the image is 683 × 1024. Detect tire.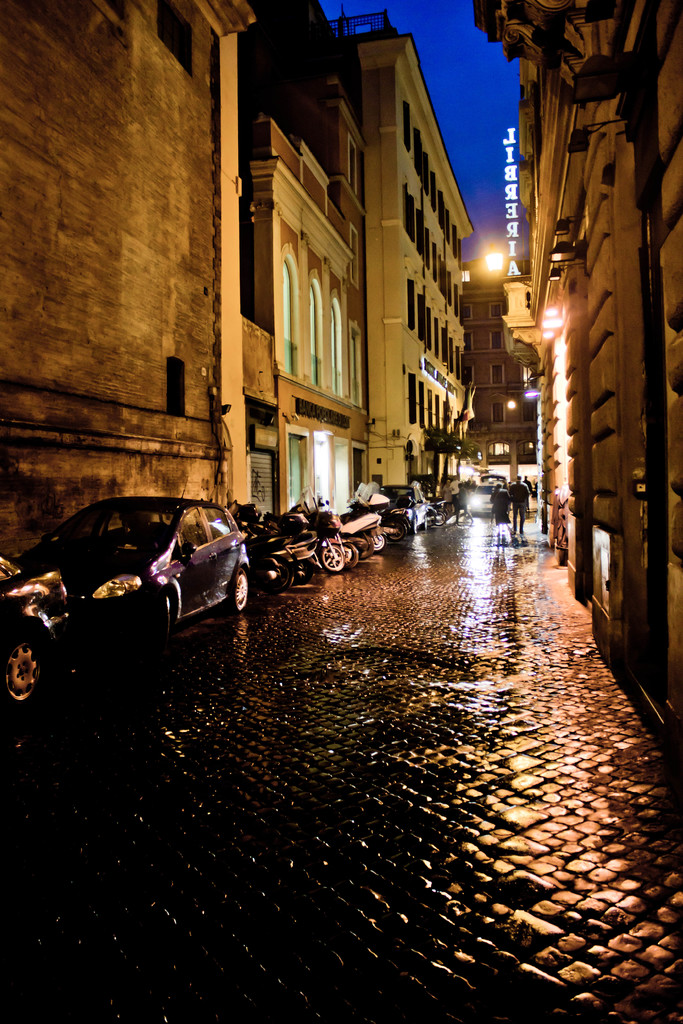
Detection: (x1=233, y1=567, x2=252, y2=620).
